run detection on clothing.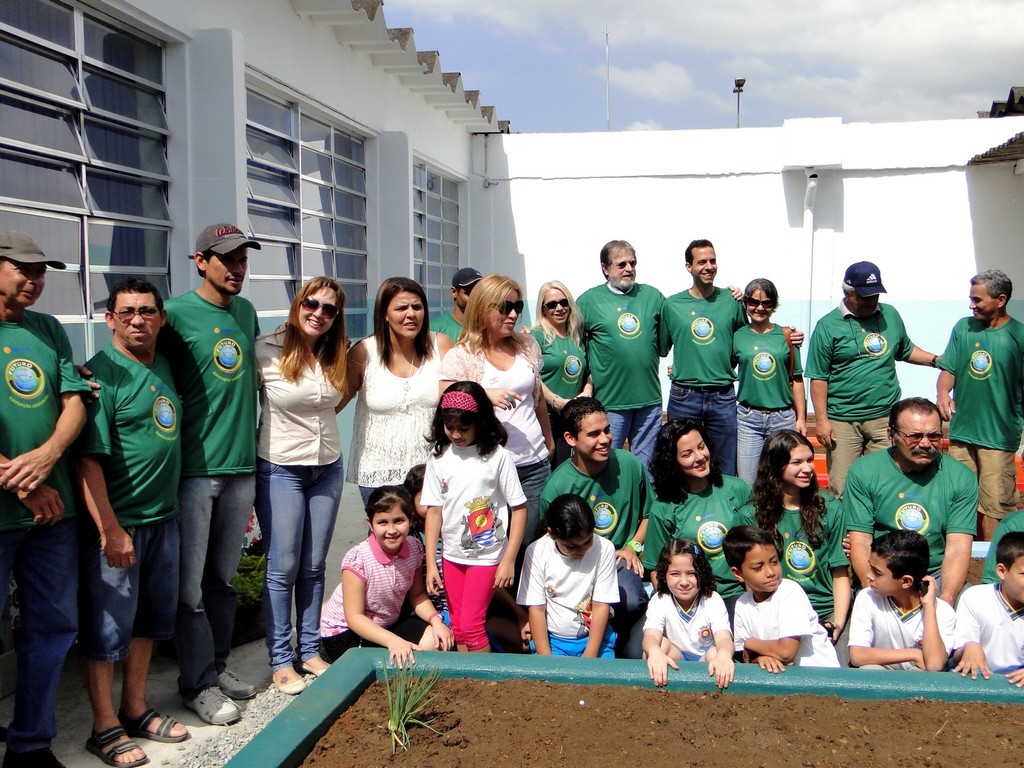
Result: {"left": 755, "top": 502, "right": 846, "bottom": 628}.
